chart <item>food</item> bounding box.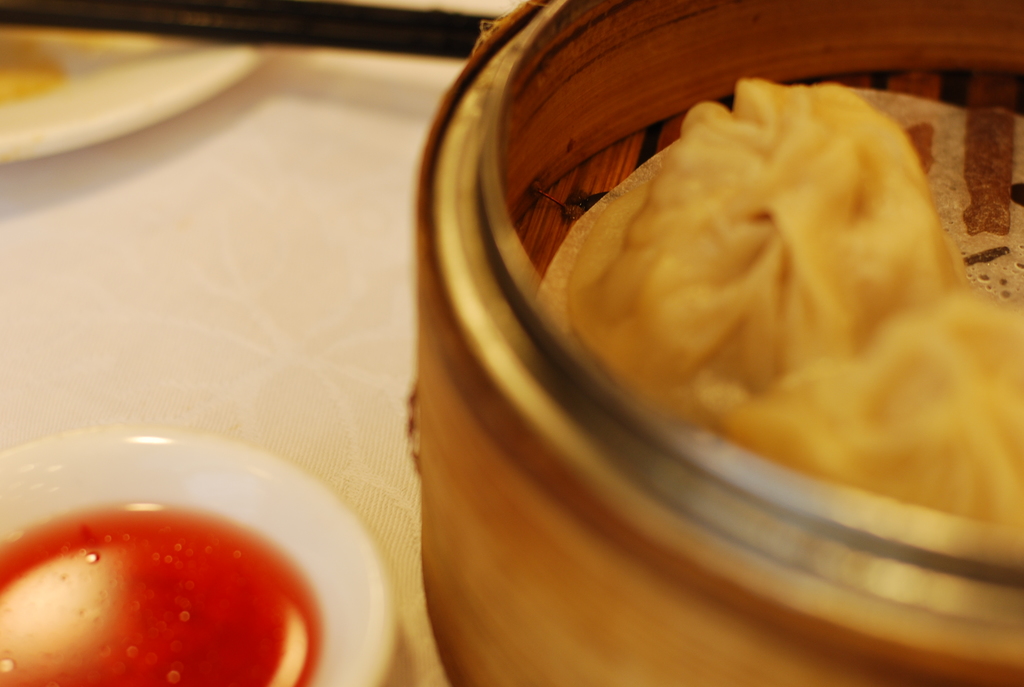
Charted: (573,78,998,480).
